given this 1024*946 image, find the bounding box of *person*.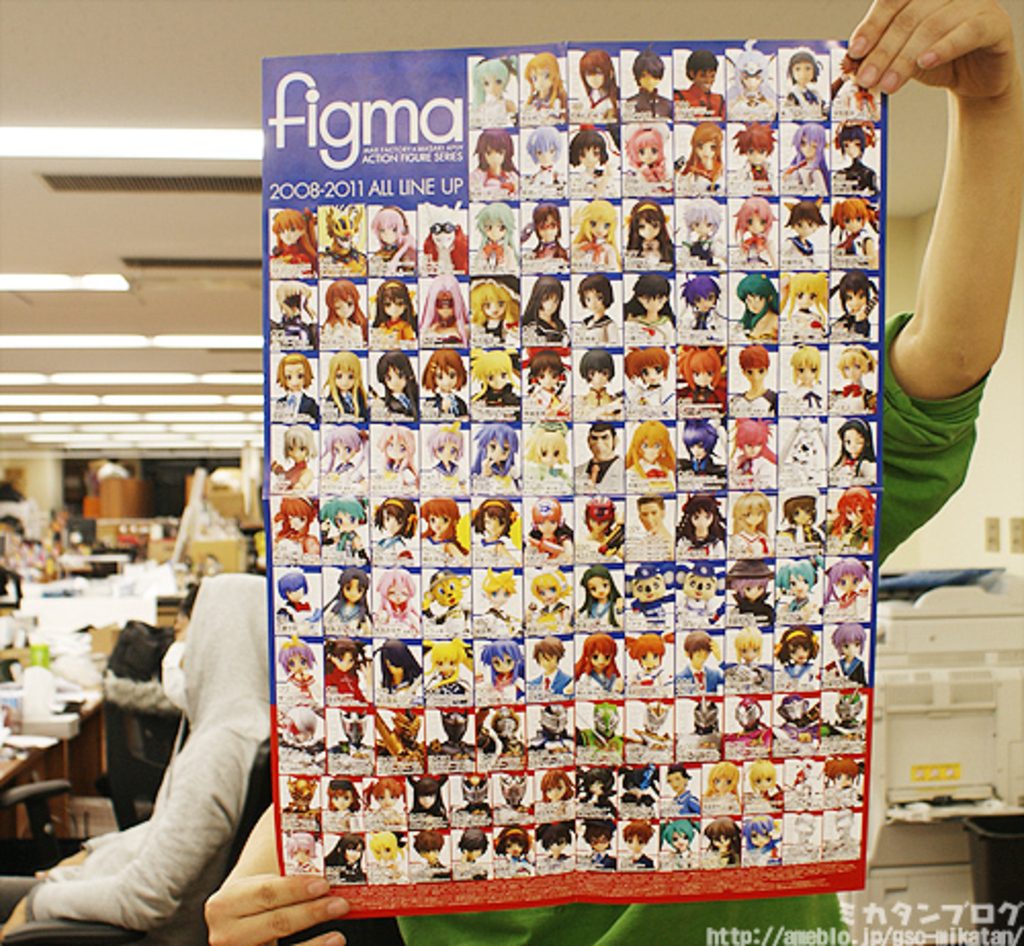
<bbox>573, 573, 635, 622</bbox>.
